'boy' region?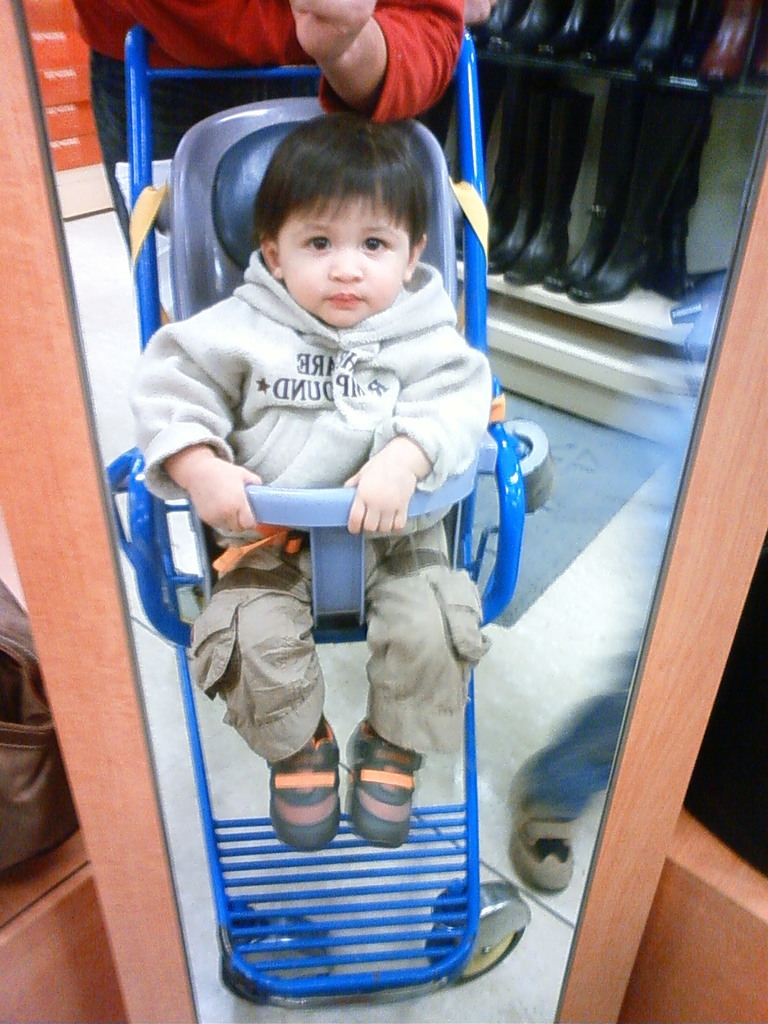
(left=122, top=109, right=515, bottom=847)
